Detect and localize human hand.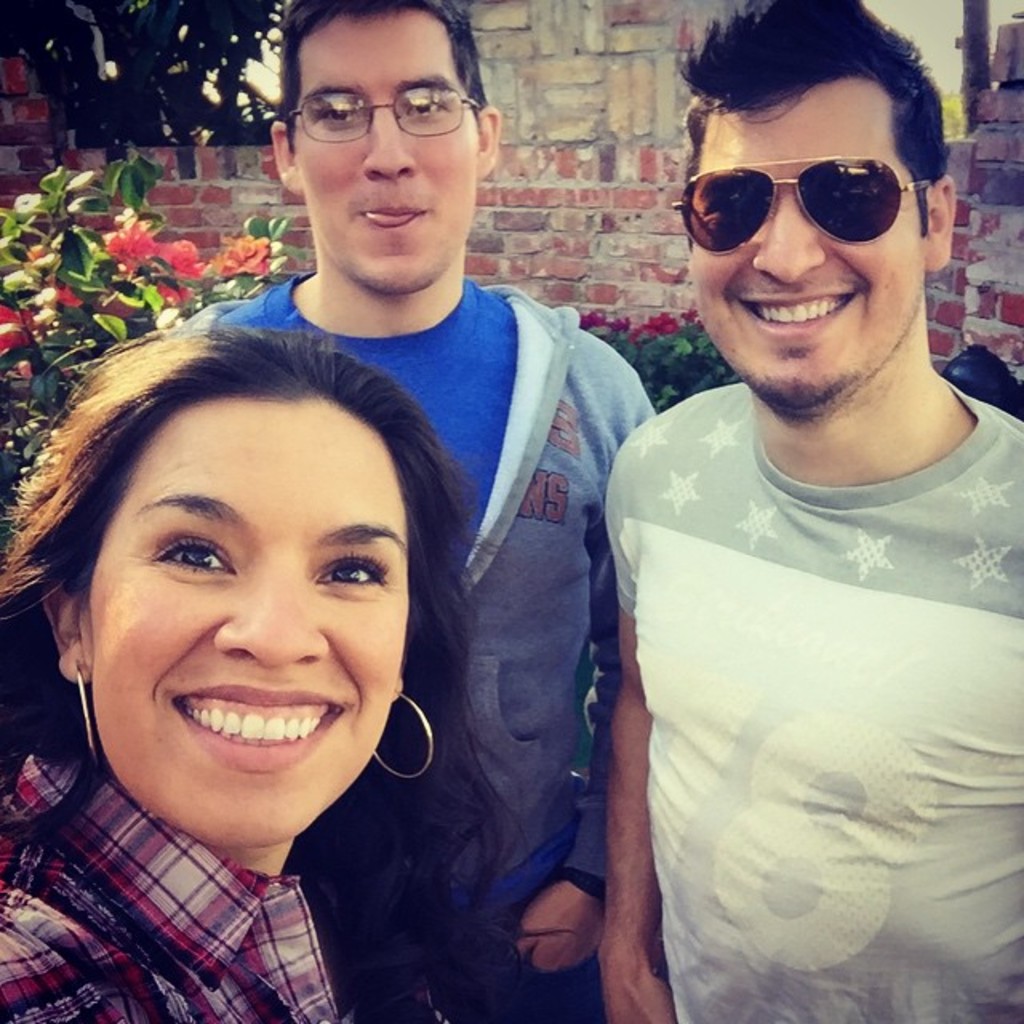
Localized at [x1=522, y1=867, x2=622, y2=1003].
